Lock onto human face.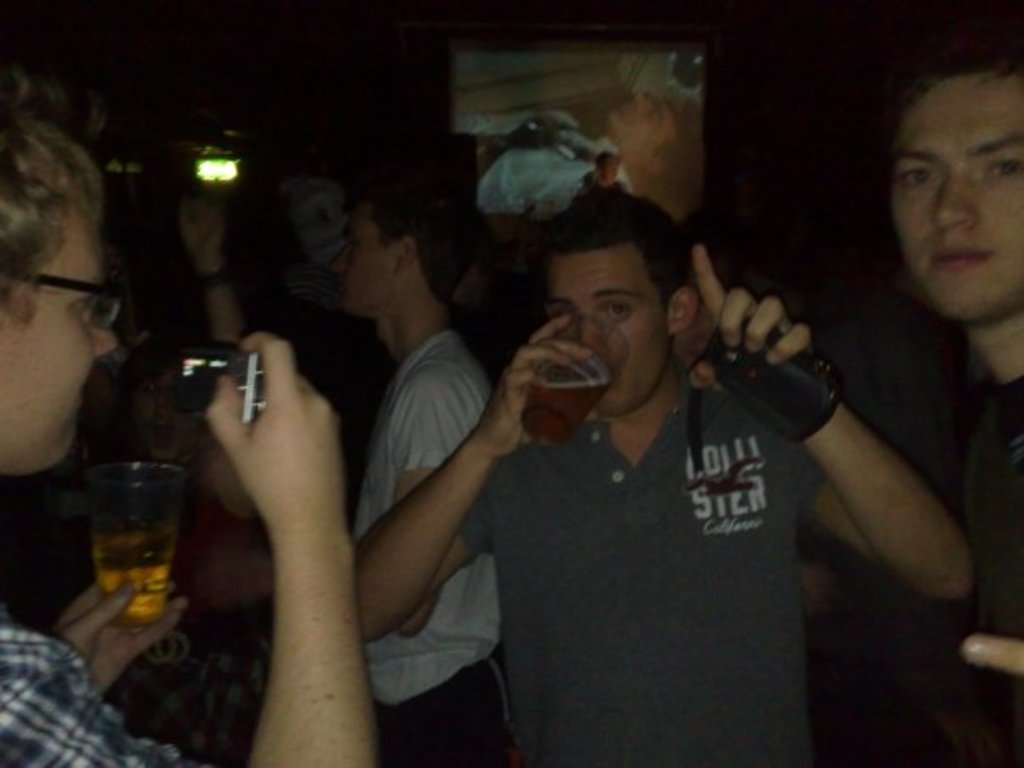
Locked: x1=546, y1=253, x2=668, y2=415.
